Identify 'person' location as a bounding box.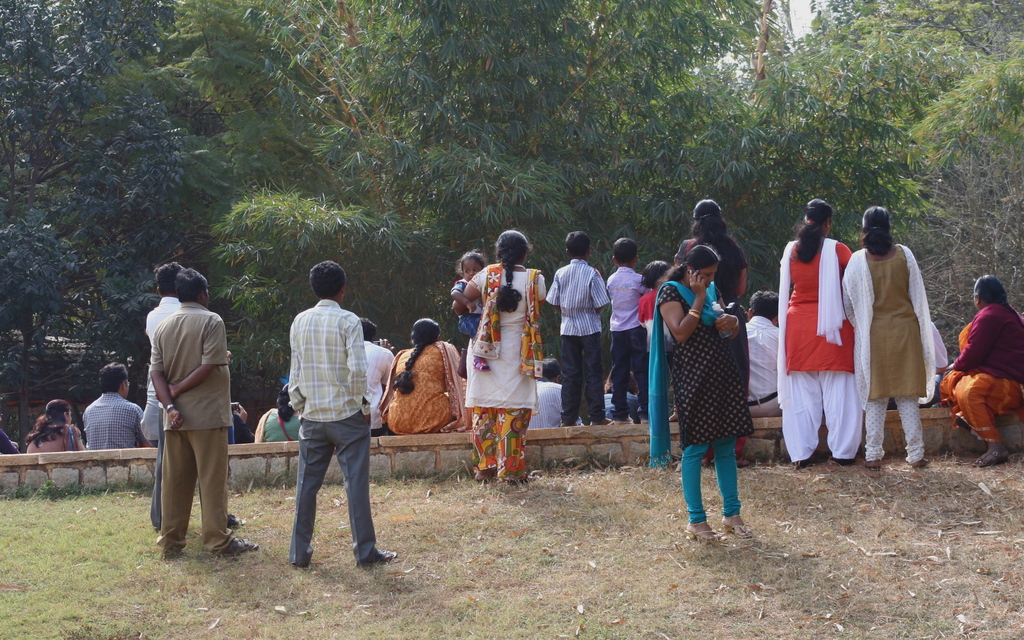
BBox(598, 235, 648, 412).
